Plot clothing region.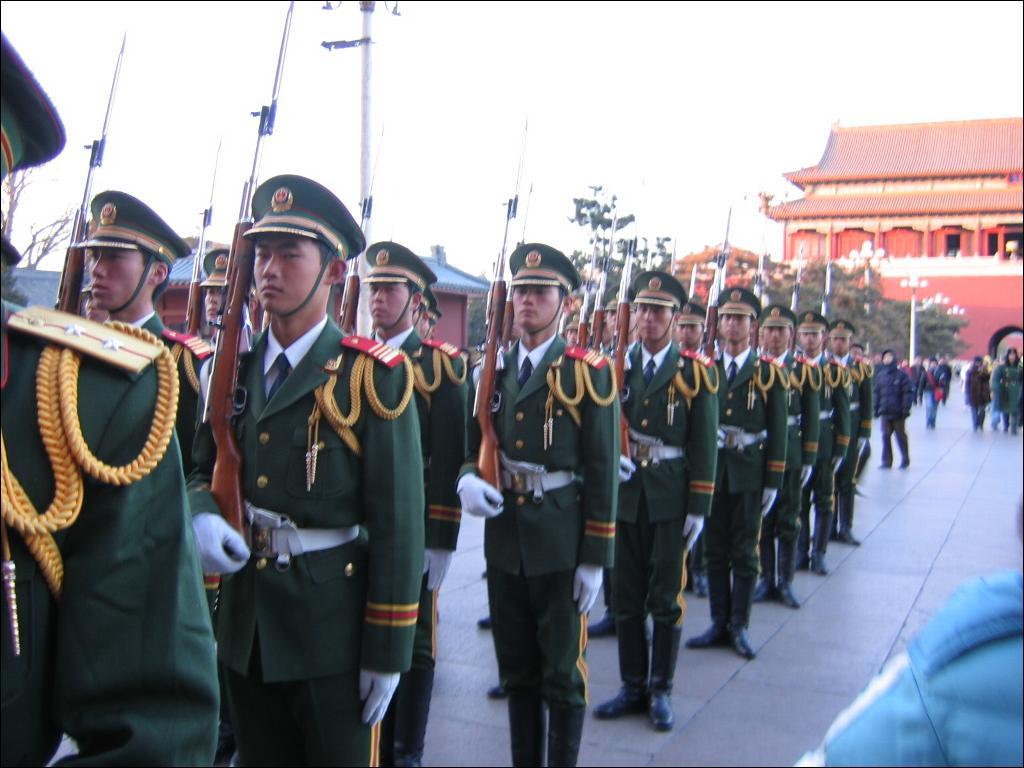
Plotted at box=[756, 303, 801, 336].
